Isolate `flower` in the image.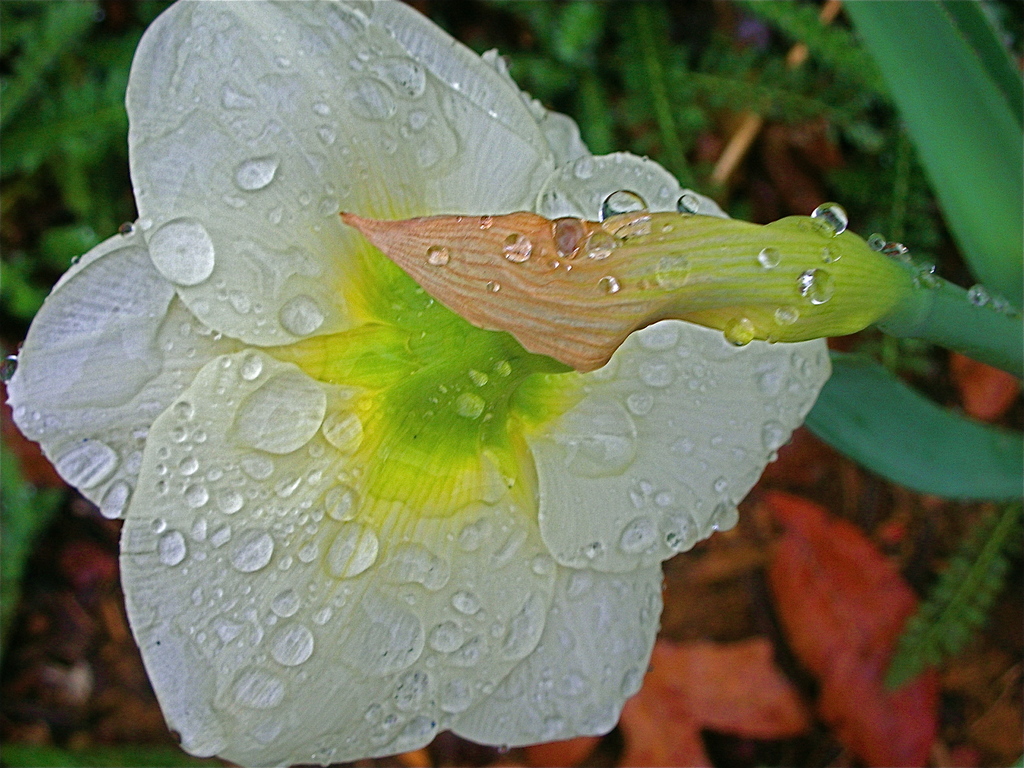
Isolated region: (1,0,924,767).
